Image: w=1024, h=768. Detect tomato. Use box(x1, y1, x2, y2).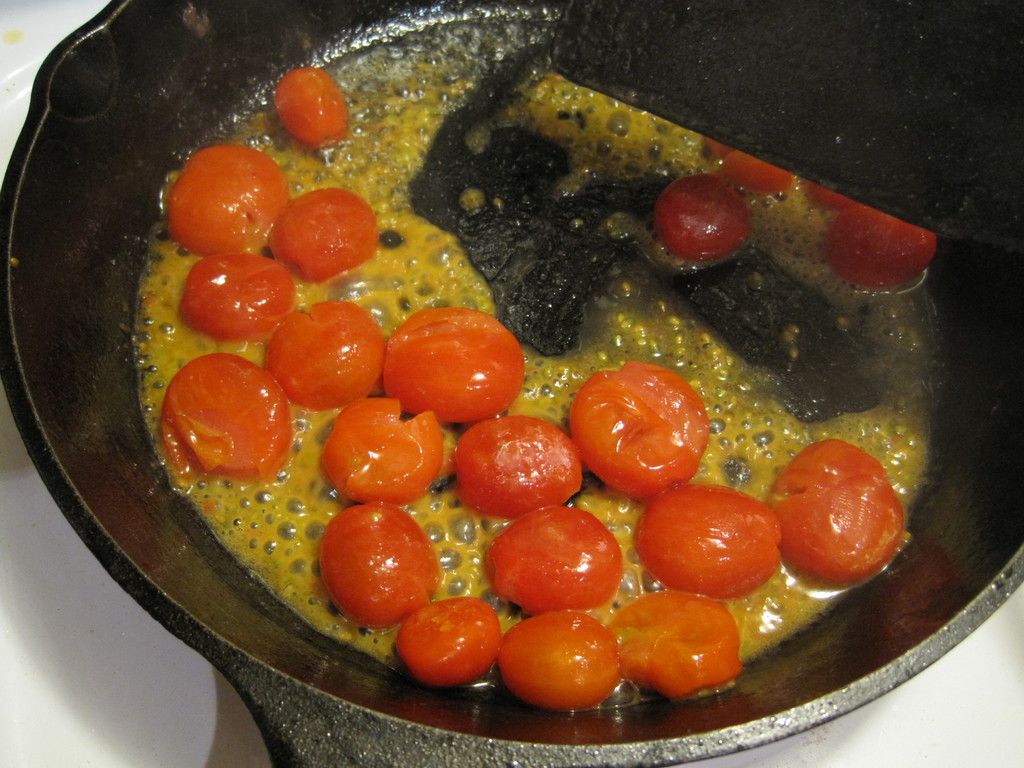
box(313, 496, 448, 640).
